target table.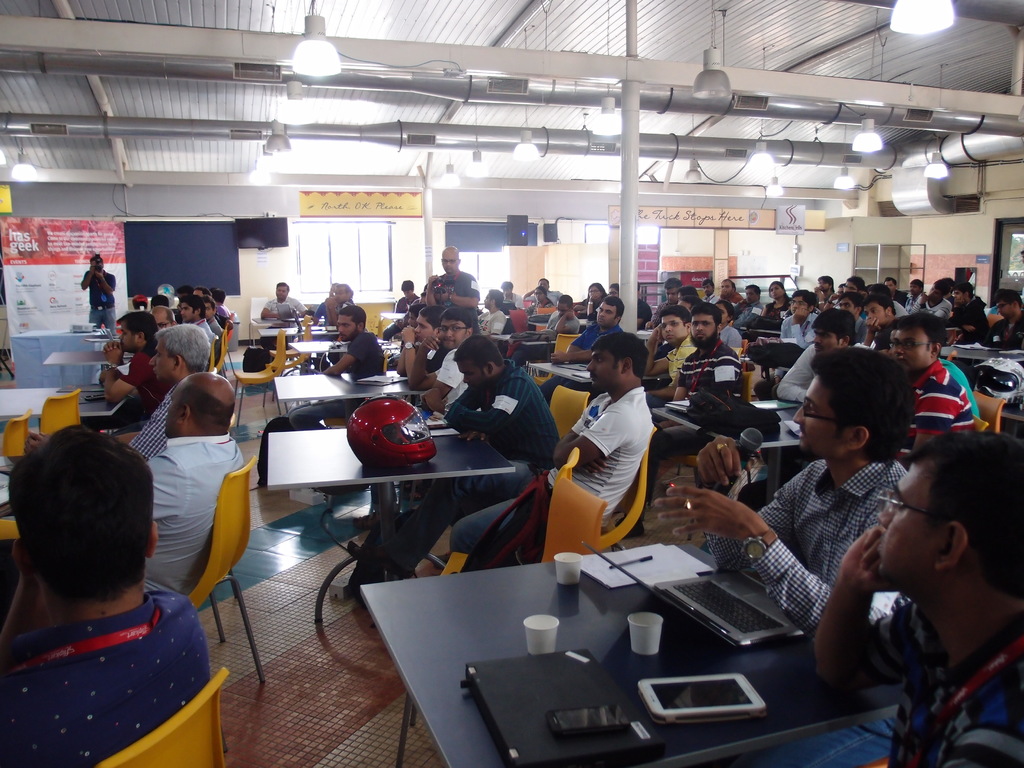
Target region: Rect(934, 346, 1023, 362).
